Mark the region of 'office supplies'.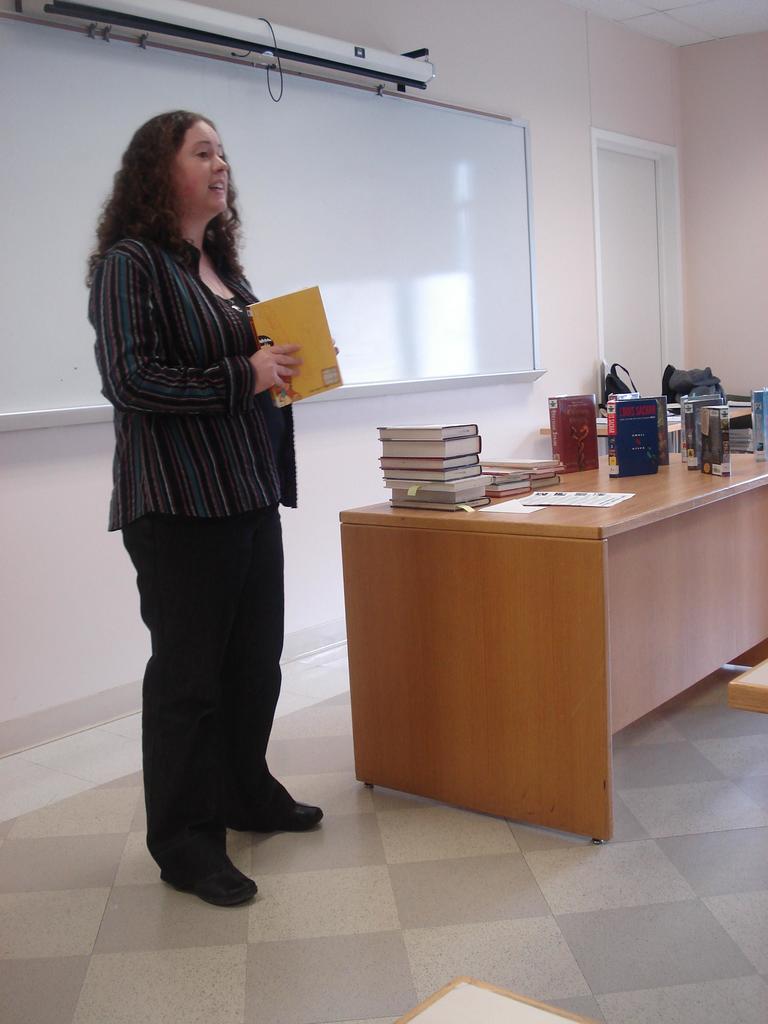
Region: locate(12, 0, 434, 93).
